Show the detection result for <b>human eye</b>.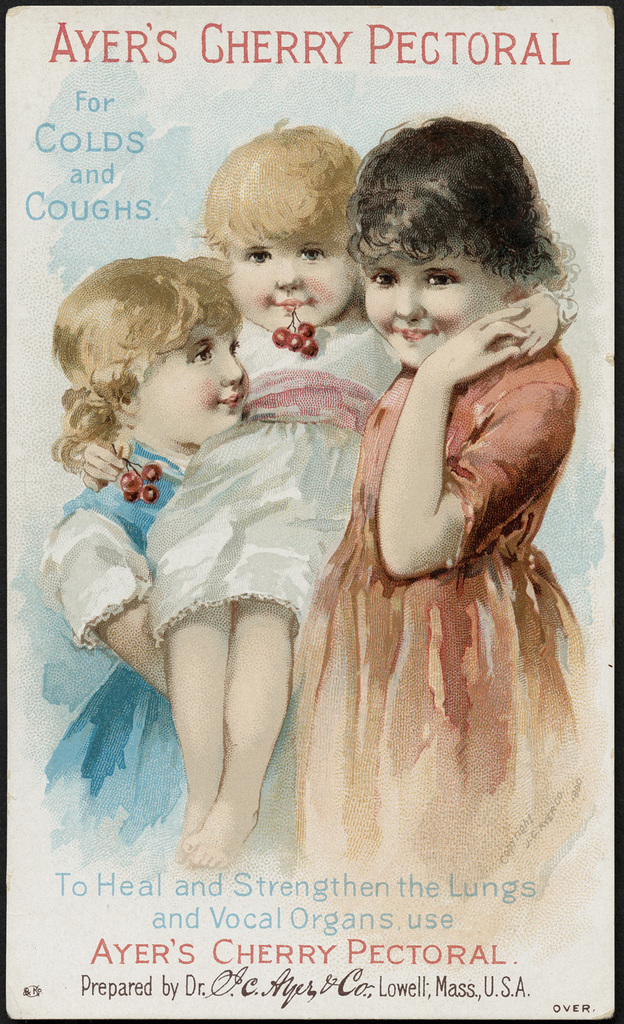
bbox=[371, 271, 397, 289].
